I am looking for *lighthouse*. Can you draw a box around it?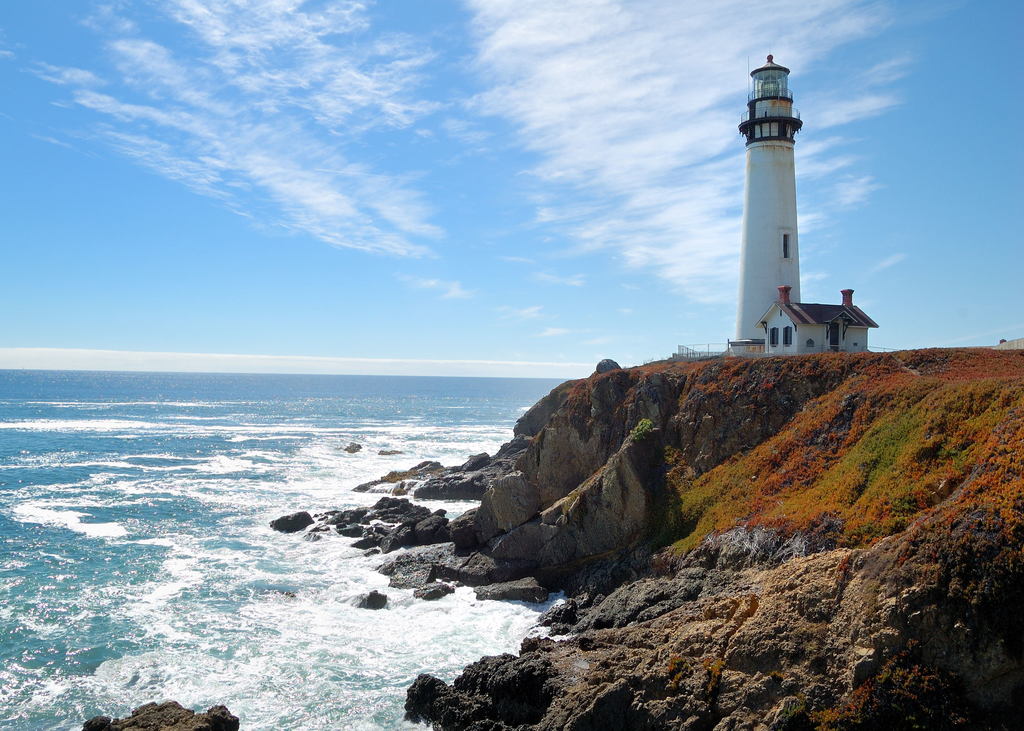
Sure, the bounding box is bbox=[709, 116, 878, 357].
